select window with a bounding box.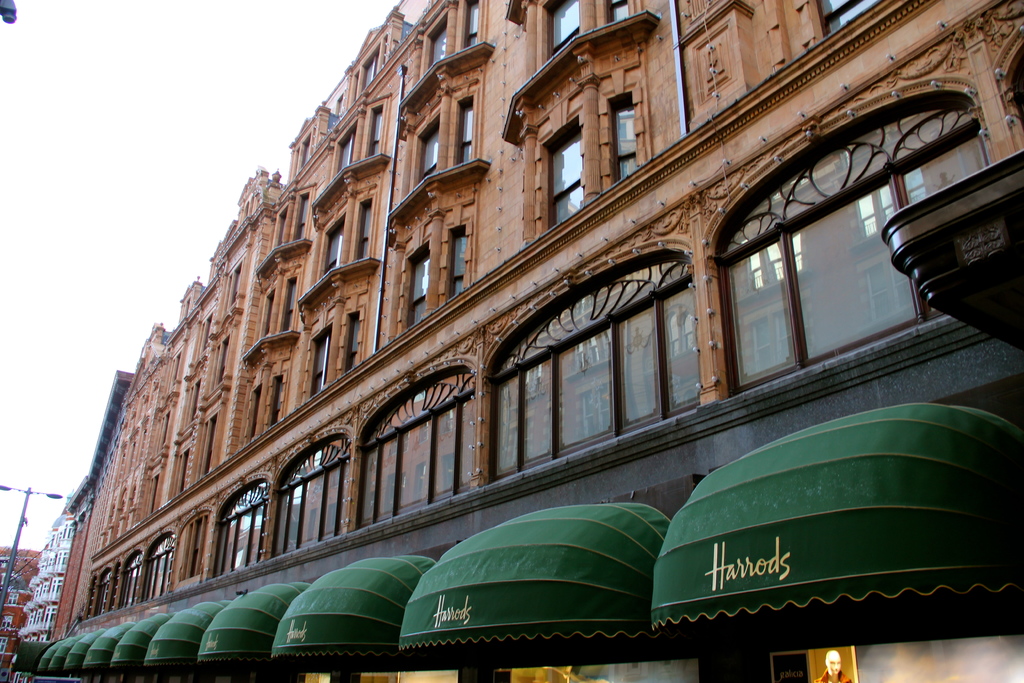
box(349, 374, 479, 528).
